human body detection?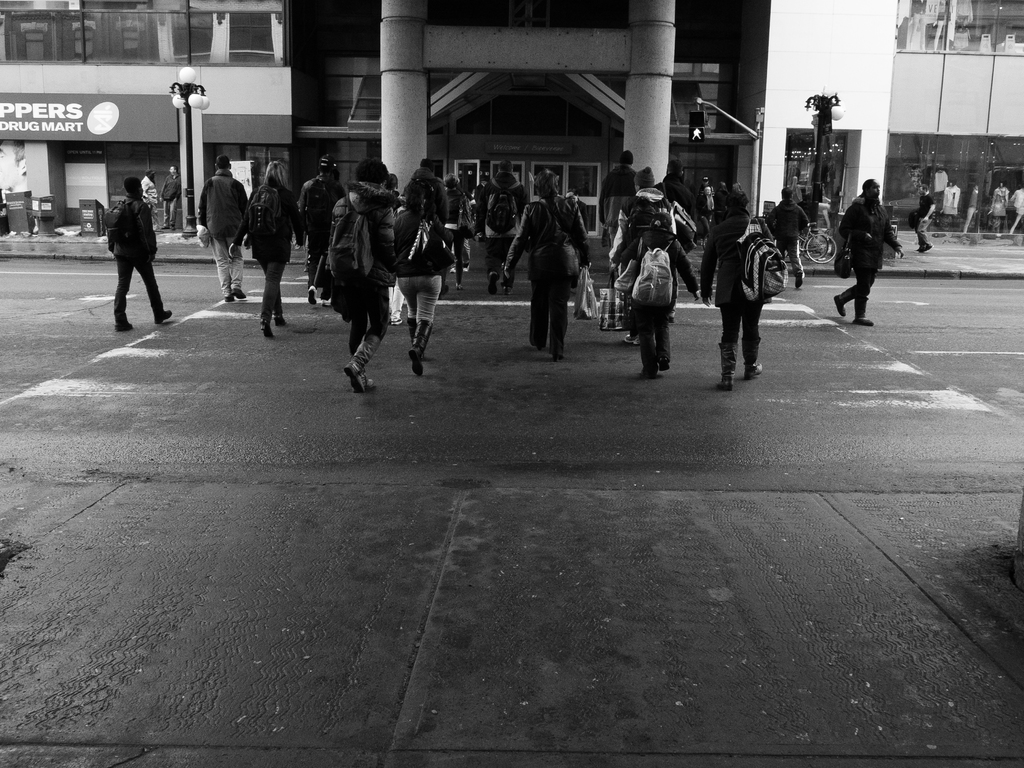
<region>294, 150, 349, 303</region>
